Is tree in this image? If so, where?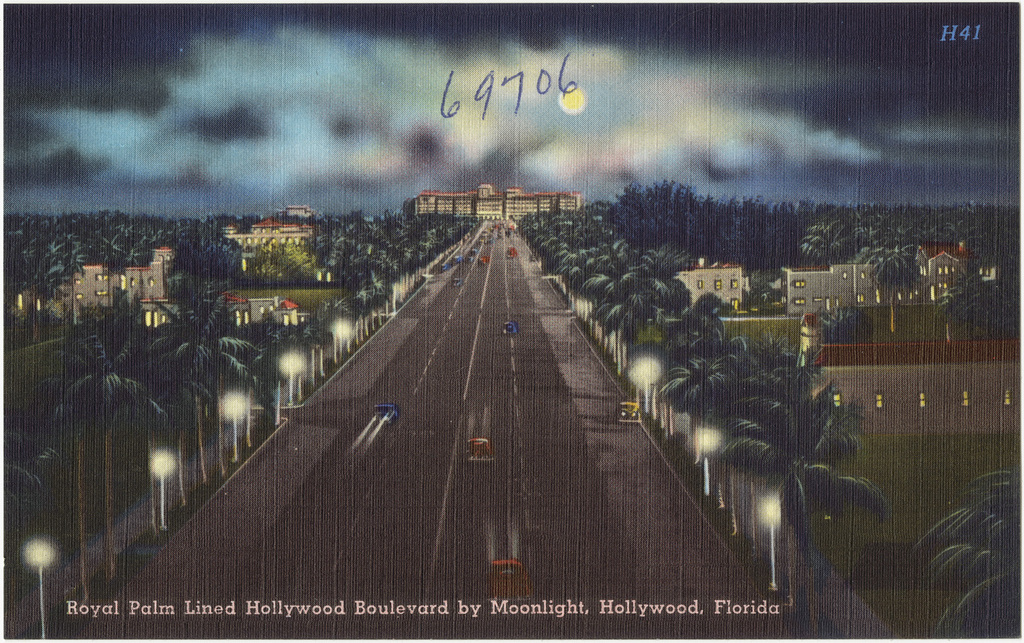
Yes, at x1=87, y1=317, x2=154, y2=592.
